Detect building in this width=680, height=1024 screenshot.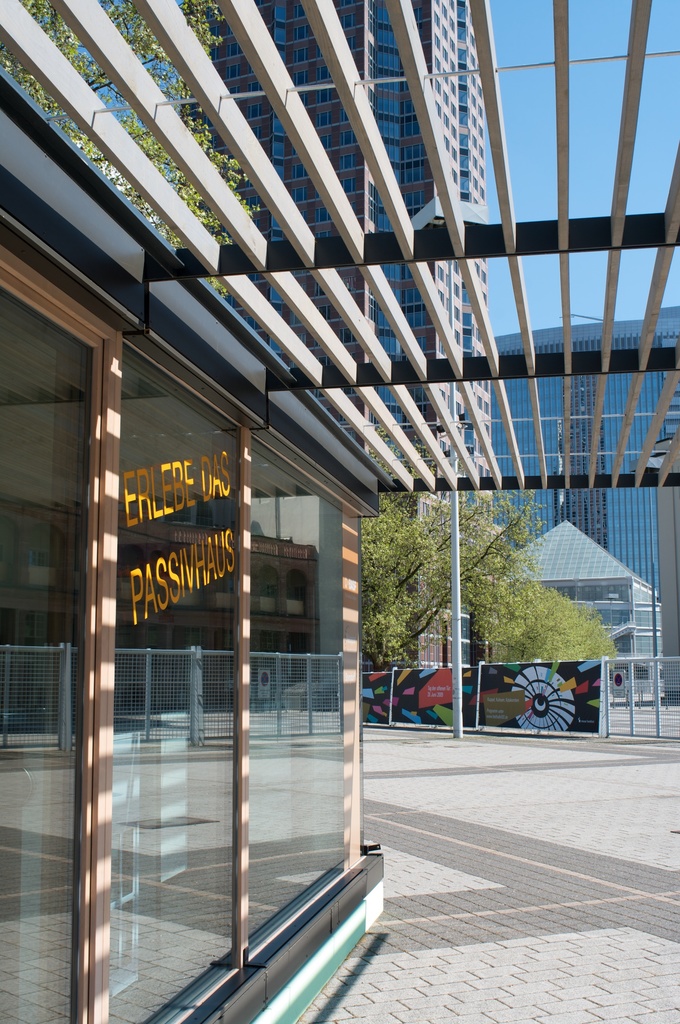
Detection: {"left": 171, "top": 0, "right": 493, "bottom": 488}.
